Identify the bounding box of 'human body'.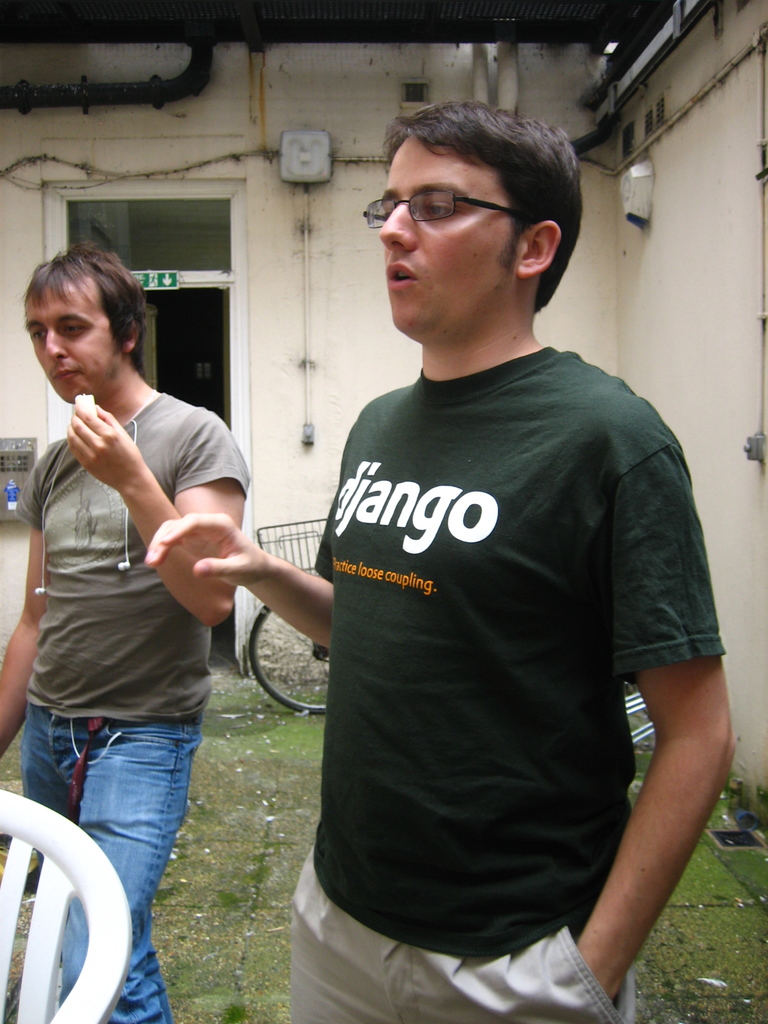
0, 378, 254, 1023.
